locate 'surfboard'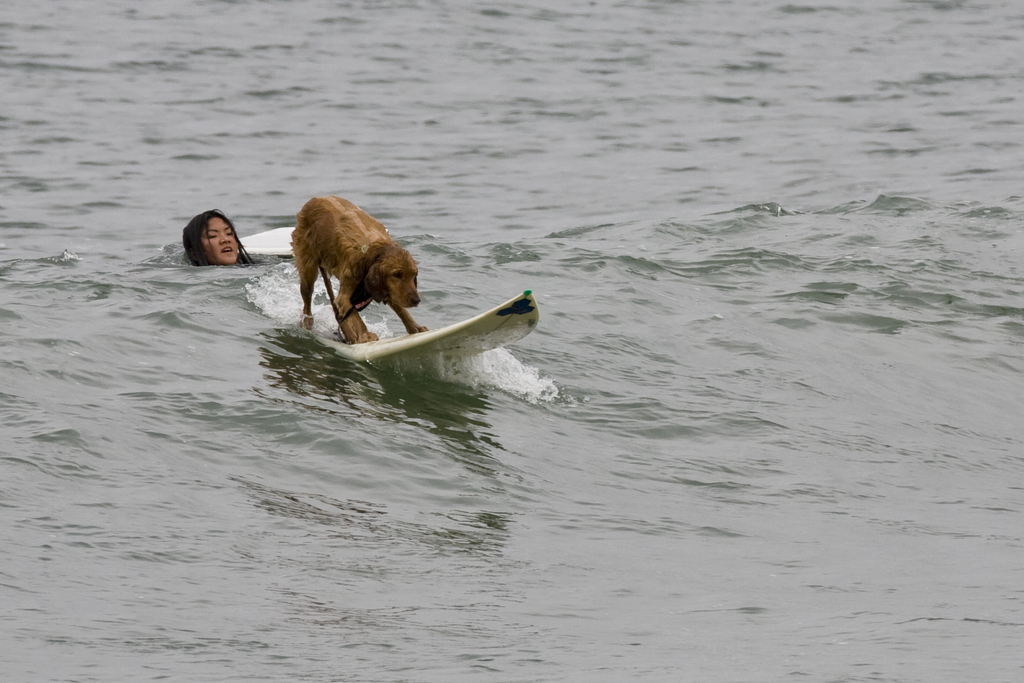
311:292:541:373
